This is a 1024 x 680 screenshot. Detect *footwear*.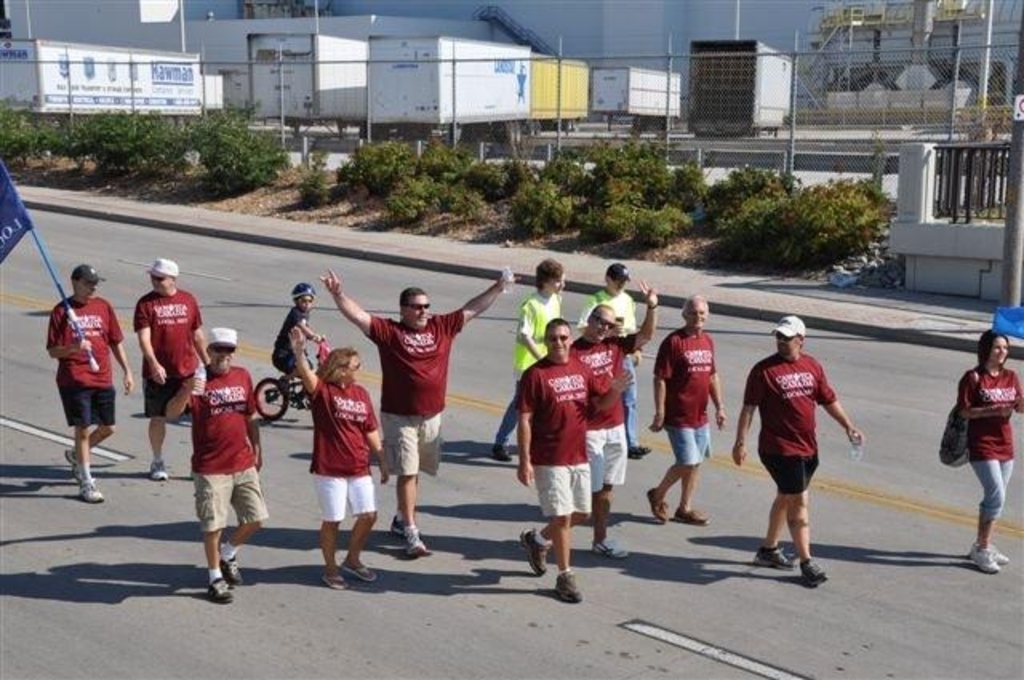
rect(408, 547, 430, 557).
